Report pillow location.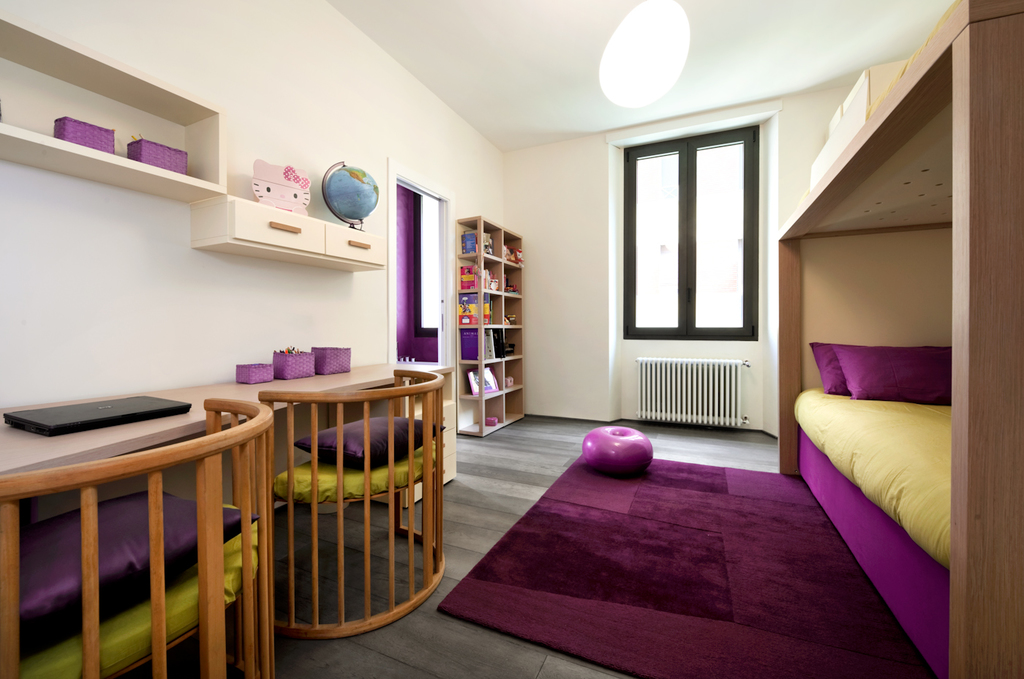
Report: l=294, t=415, r=448, b=470.
